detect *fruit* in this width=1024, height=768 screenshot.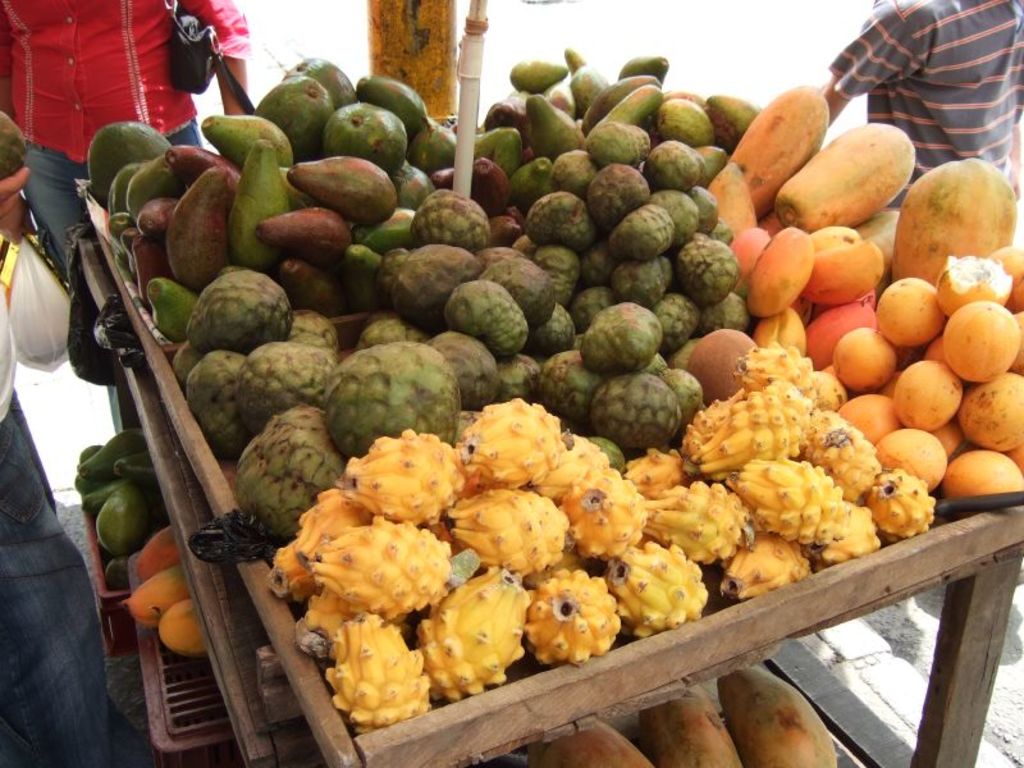
Detection: <region>255, 58, 348, 150</region>.
